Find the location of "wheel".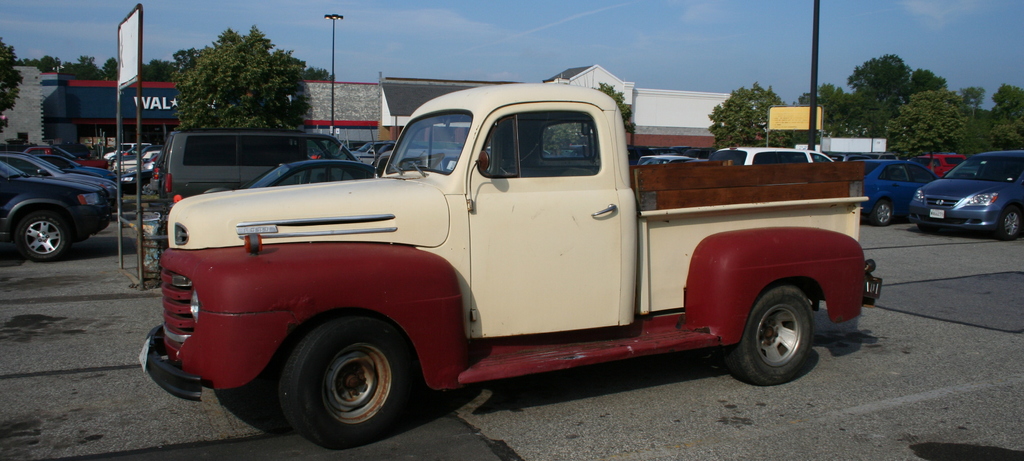
Location: bbox=[725, 287, 819, 387].
